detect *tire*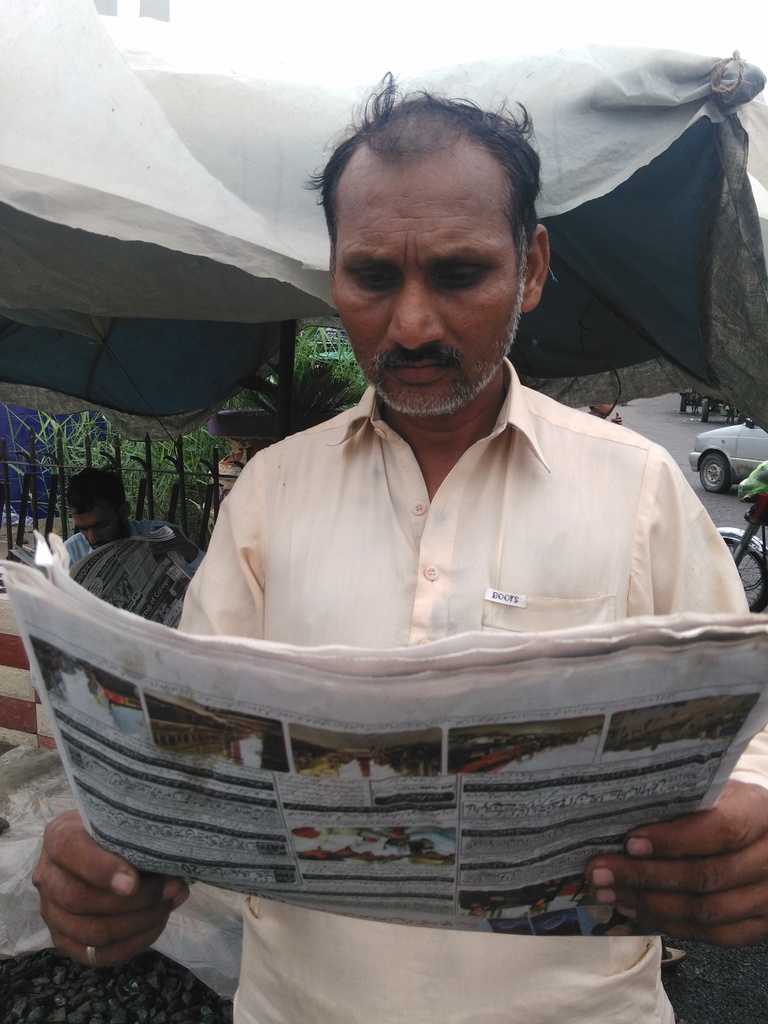
{"x1": 704, "y1": 399, "x2": 709, "y2": 422}
